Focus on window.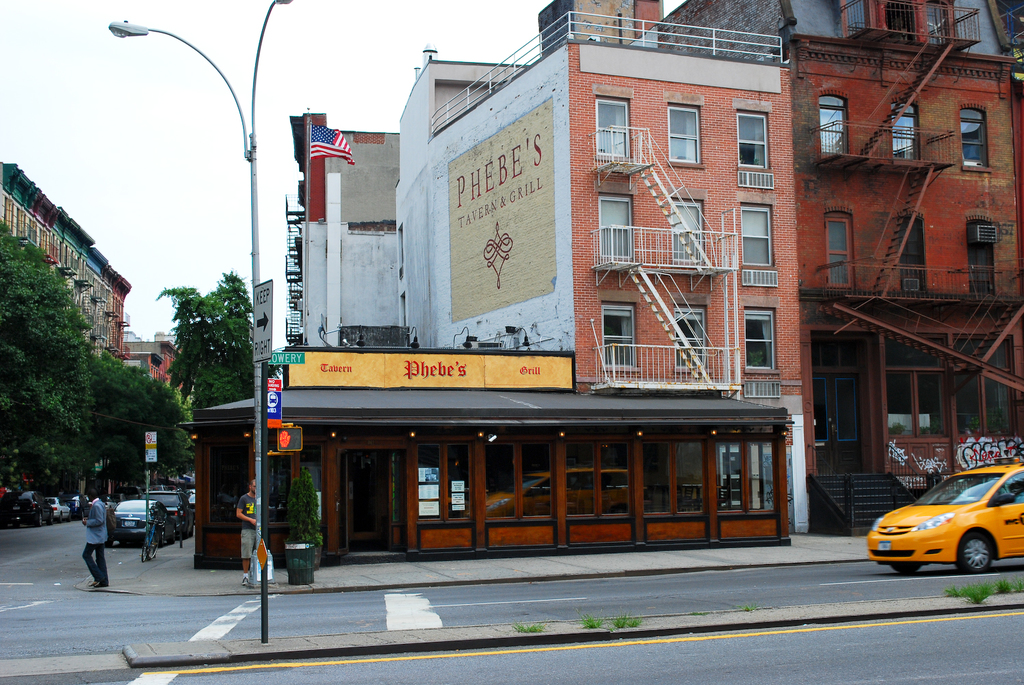
Focused at locate(593, 95, 629, 158).
